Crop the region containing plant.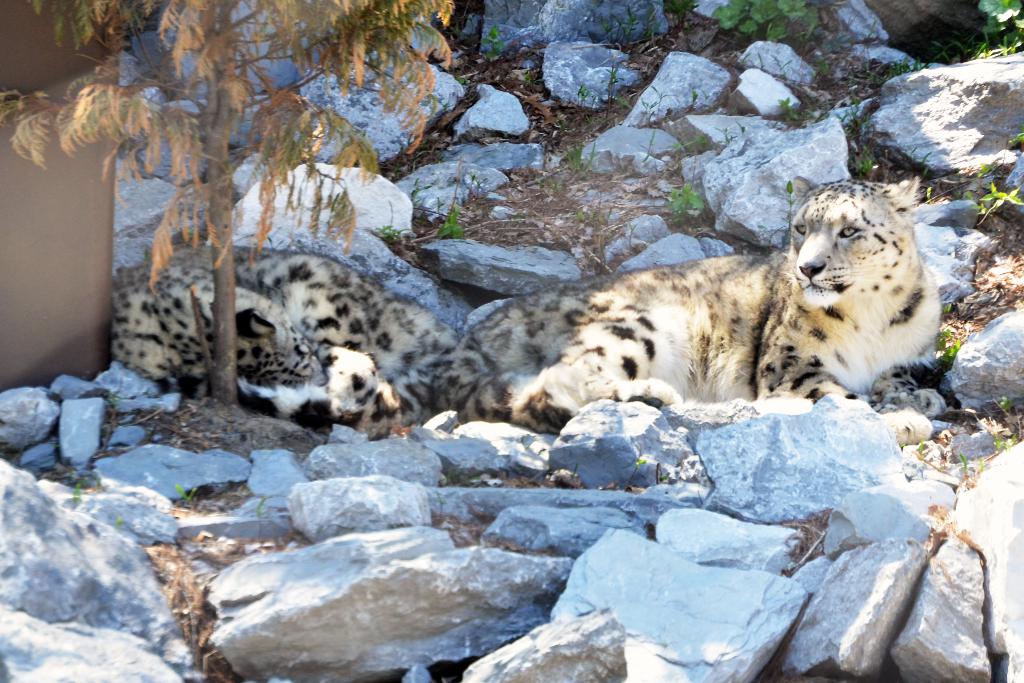
Crop region: {"x1": 173, "y1": 479, "x2": 198, "y2": 509}.
